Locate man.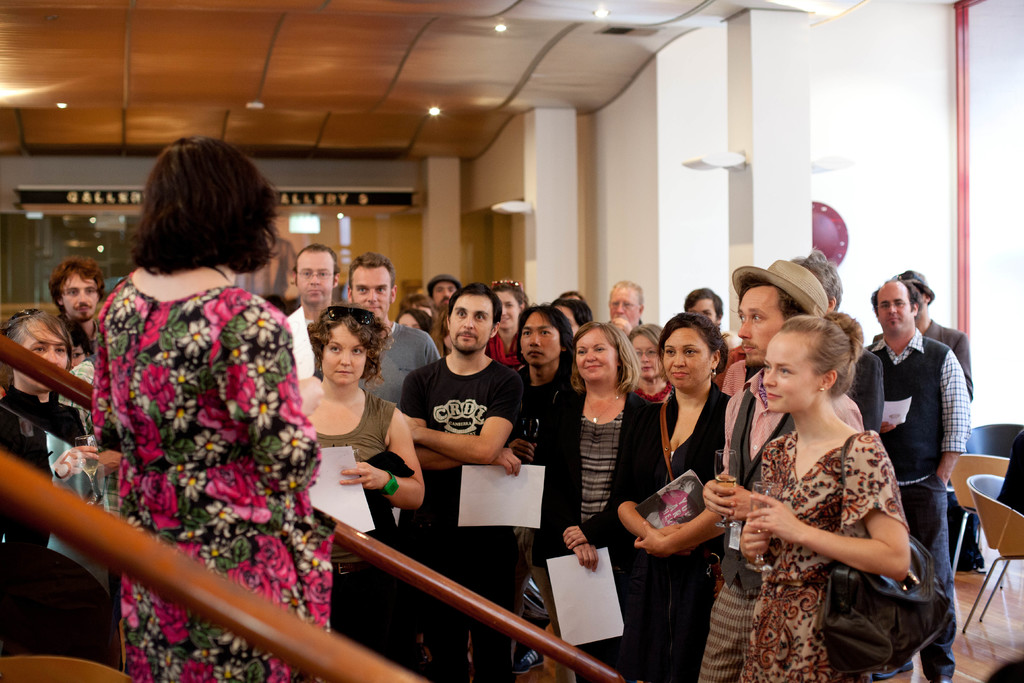
Bounding box: (292, 249, 336, 378).
